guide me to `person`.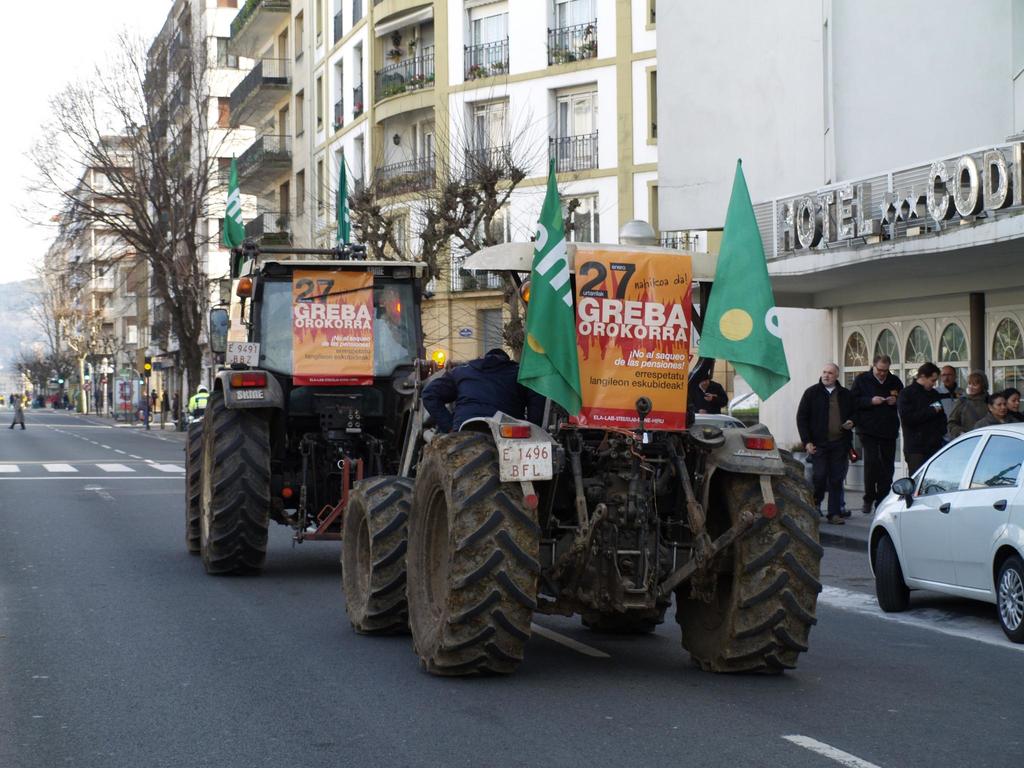
Guidance: <region>972, 394, 1005, 432</region>.
